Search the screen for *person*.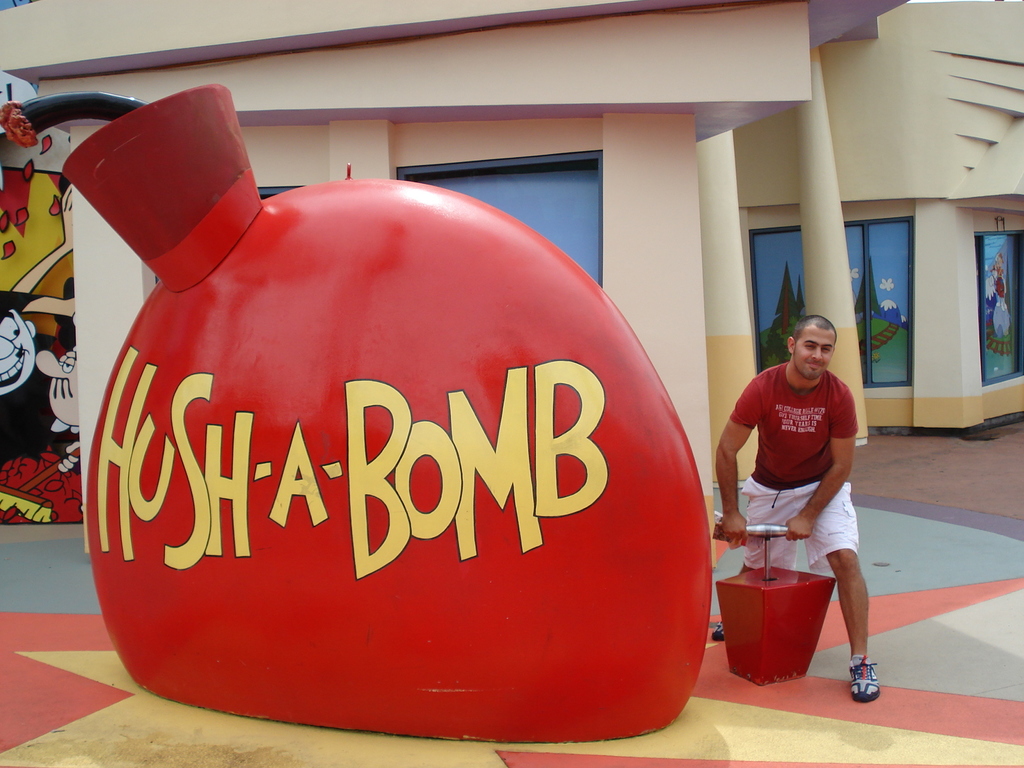
Found at <box>36,351,81,474</box>.
